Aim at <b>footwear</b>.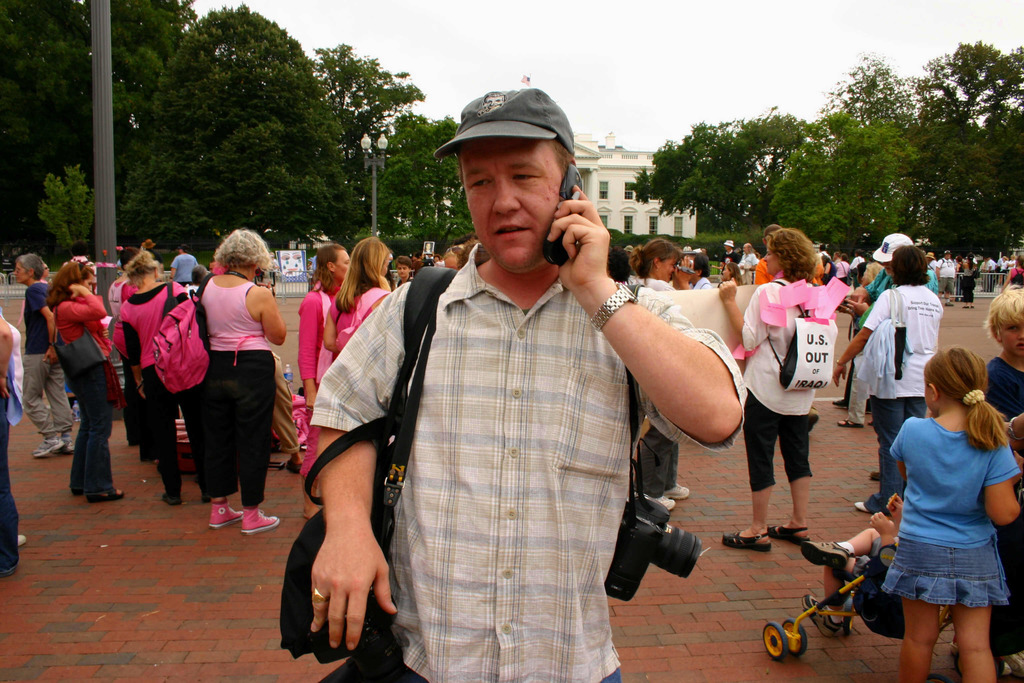
Aimed at bbox=(642, 495, 681, 507).
